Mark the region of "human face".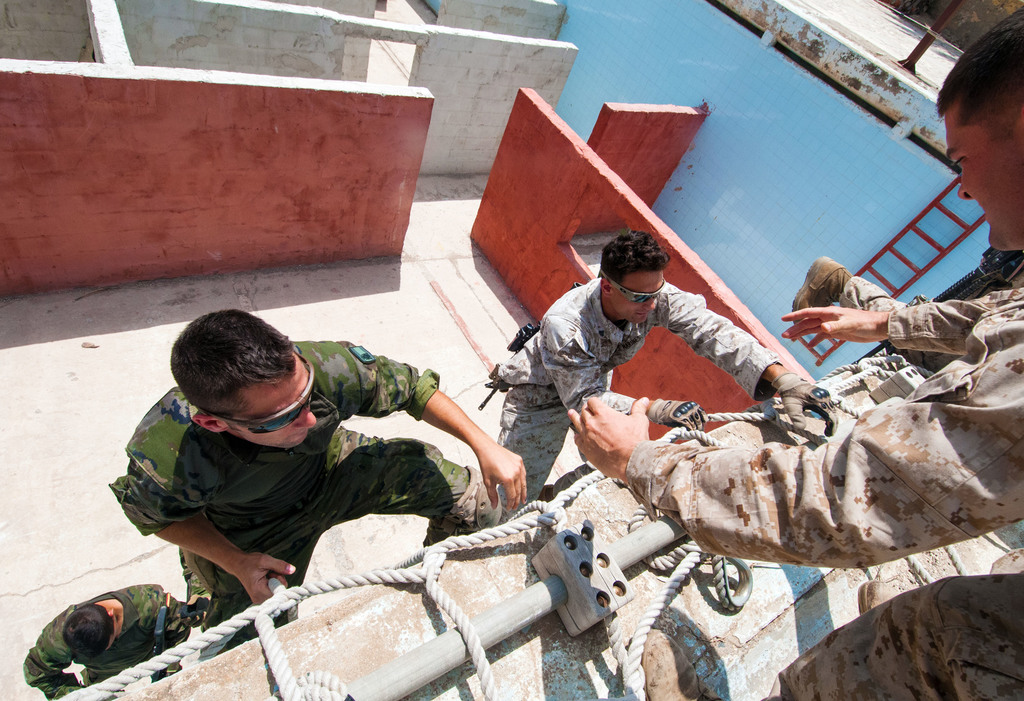
Region: region(612, 272, 664, 323).
